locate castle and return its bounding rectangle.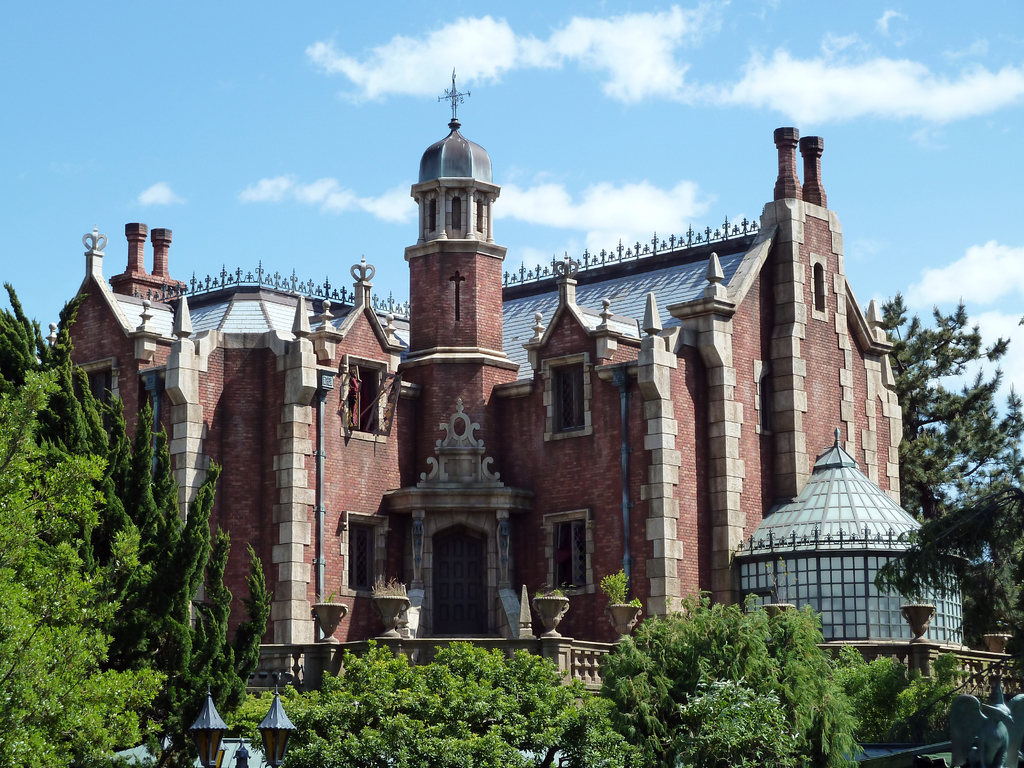
<bbox>46, 58, 926, 700</bbox>.
